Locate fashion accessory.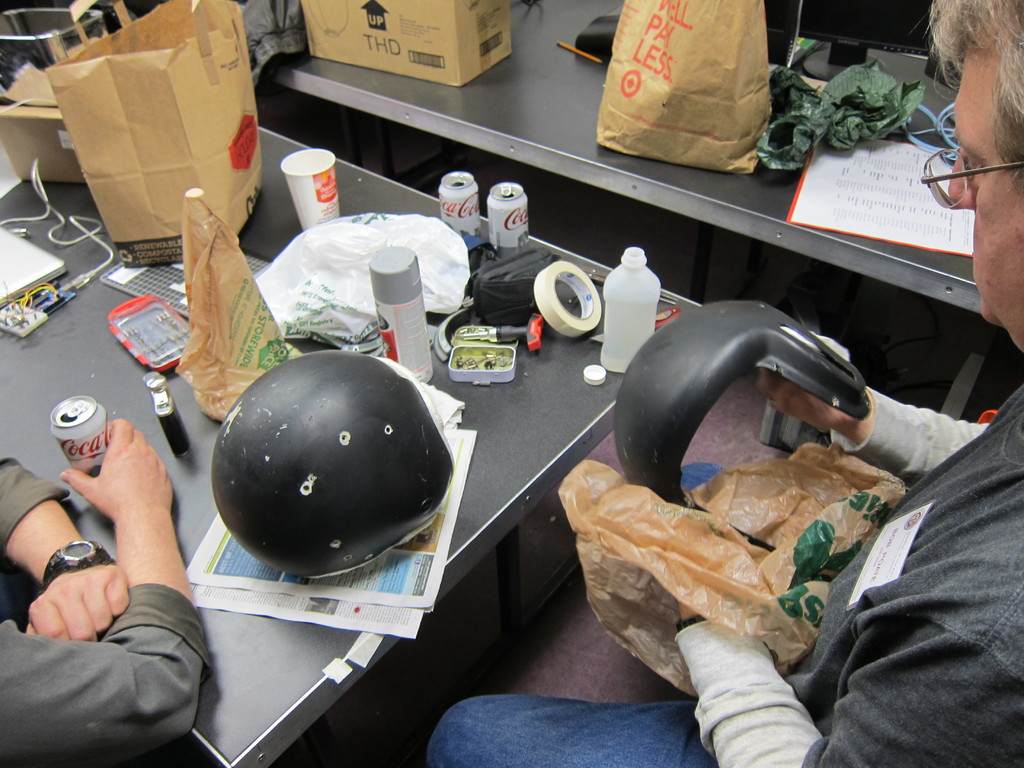
Bounding box: 40,541,116,588.
